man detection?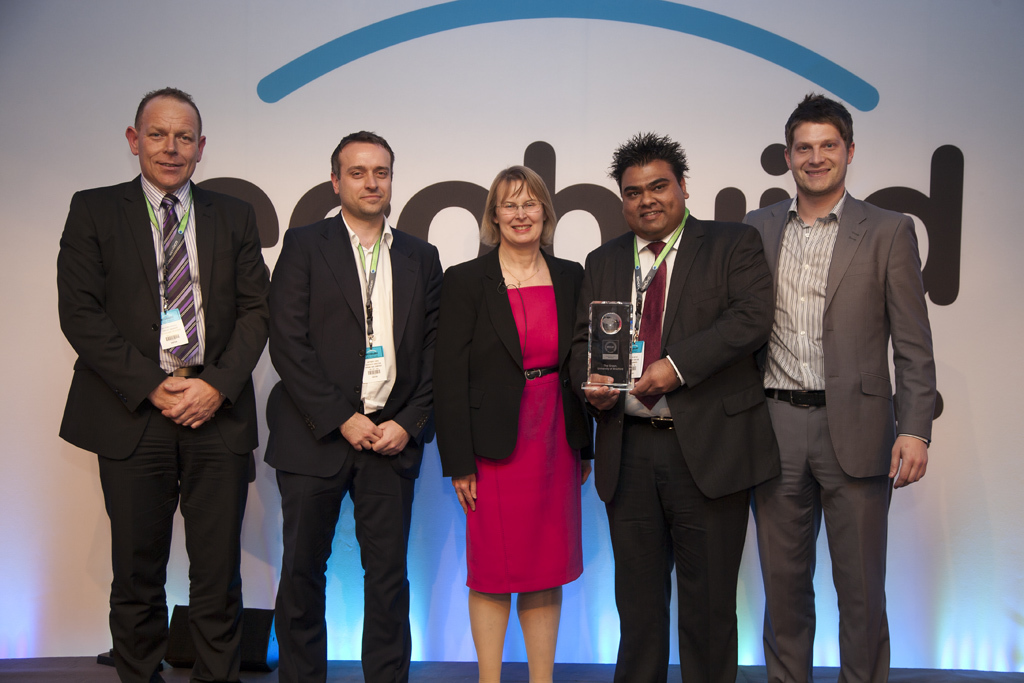
{"left": 61, "top": 45, "right": 281, "bottom": 679}
